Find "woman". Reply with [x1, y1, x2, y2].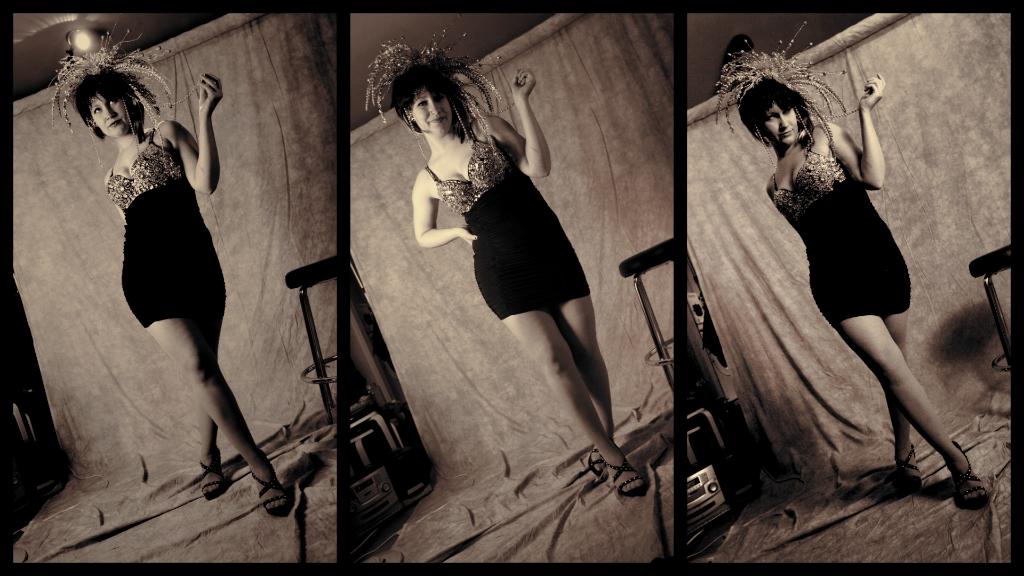
[367, 16, 645, 502].
